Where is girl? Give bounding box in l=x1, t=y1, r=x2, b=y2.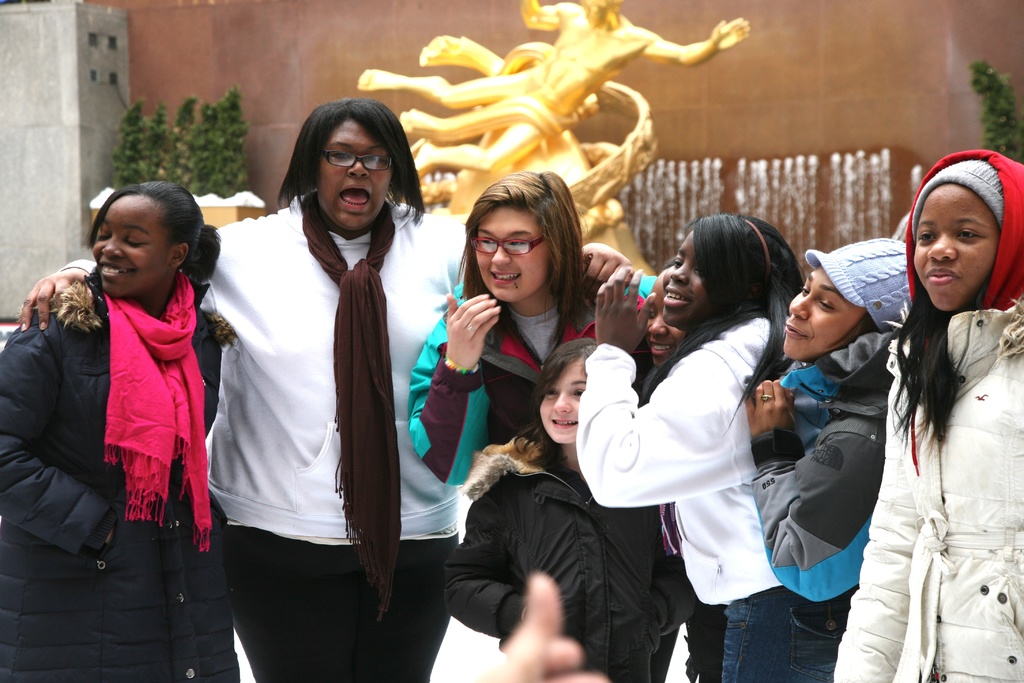
l=410, t=181, r=669, b=486.
